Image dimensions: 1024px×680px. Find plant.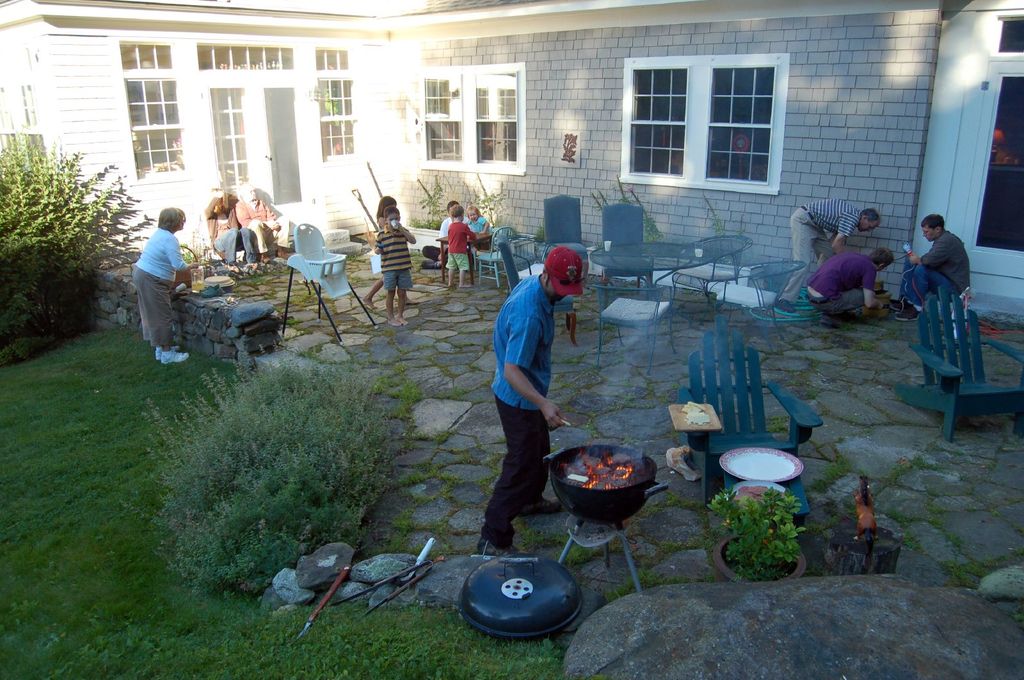
[left=410, top=214, right=445, bottom=232].
